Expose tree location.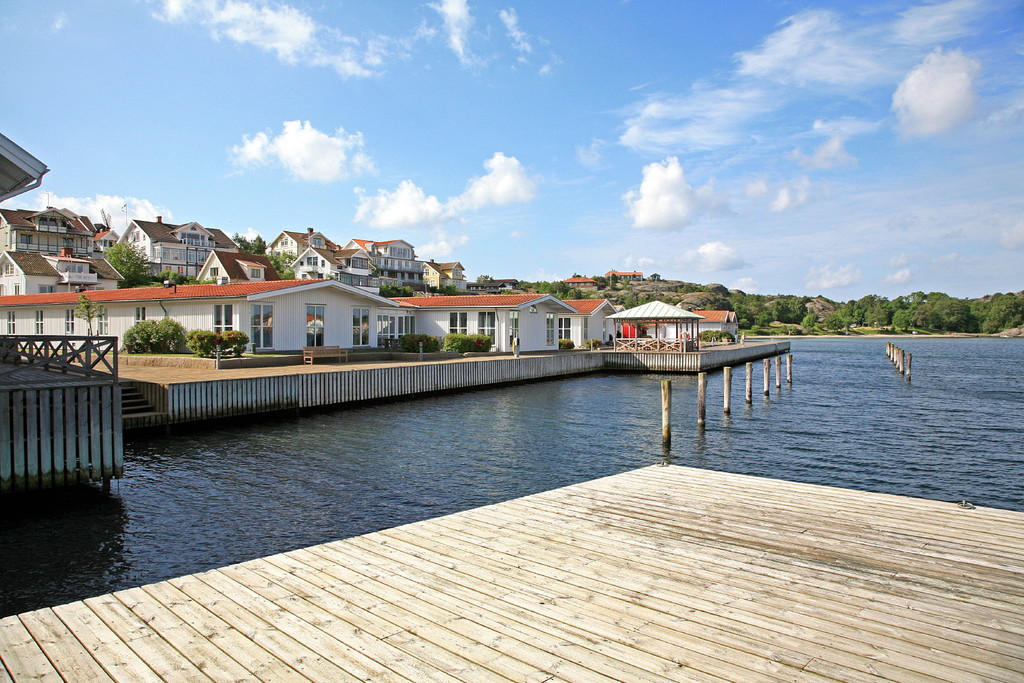
Exposed at [248, 231, 269, 252].
